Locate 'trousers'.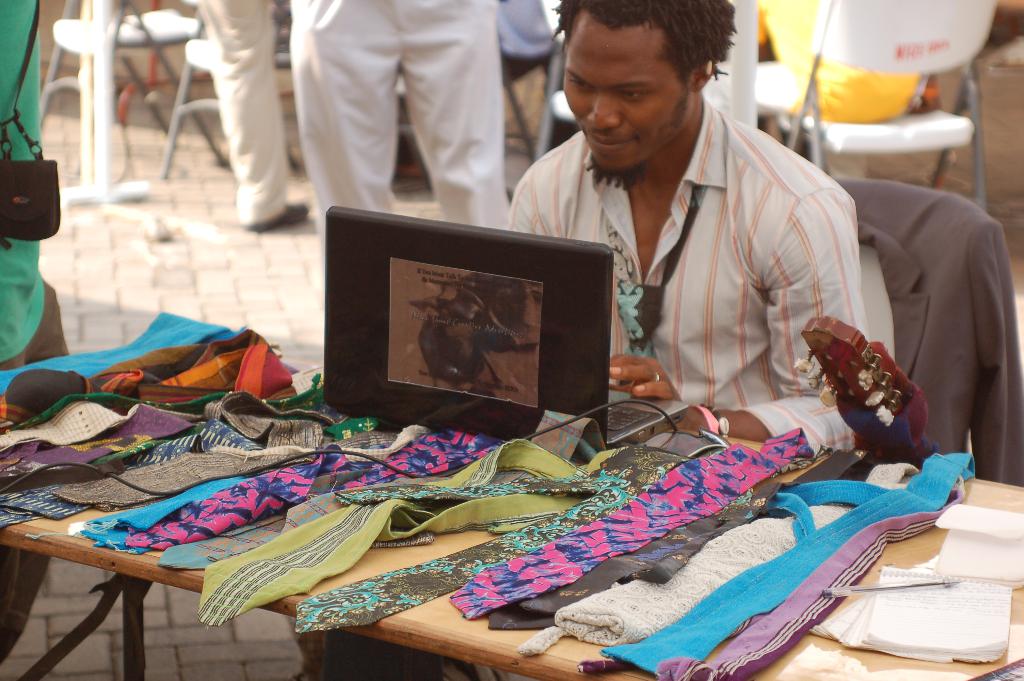
Bounding box: locate(275, 12, 531, 208).
